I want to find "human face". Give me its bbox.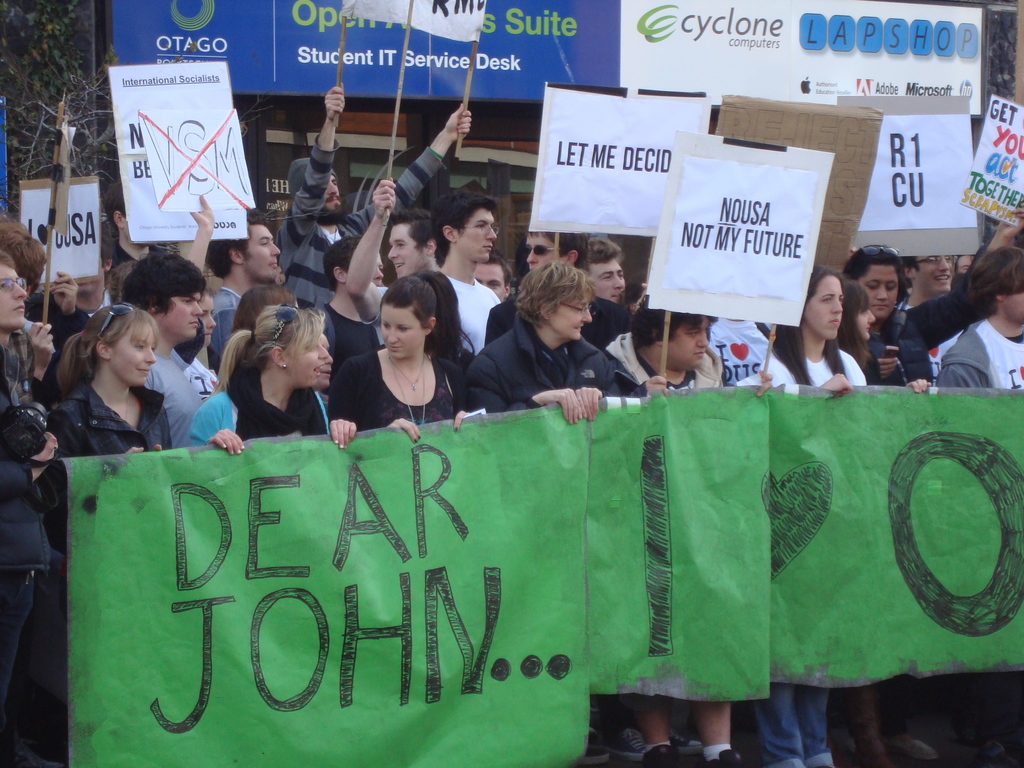
Rect(527, 233, 557, 268).
